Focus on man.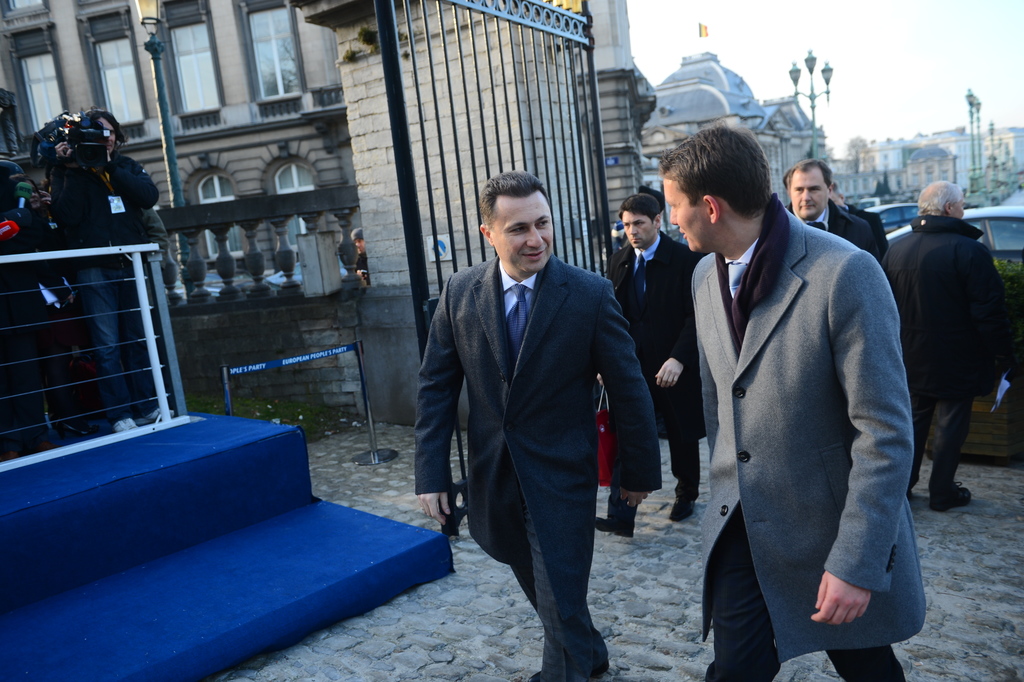
Focused at {"left": 419, "top": 165, "right": 666, "bottom": 670}.
